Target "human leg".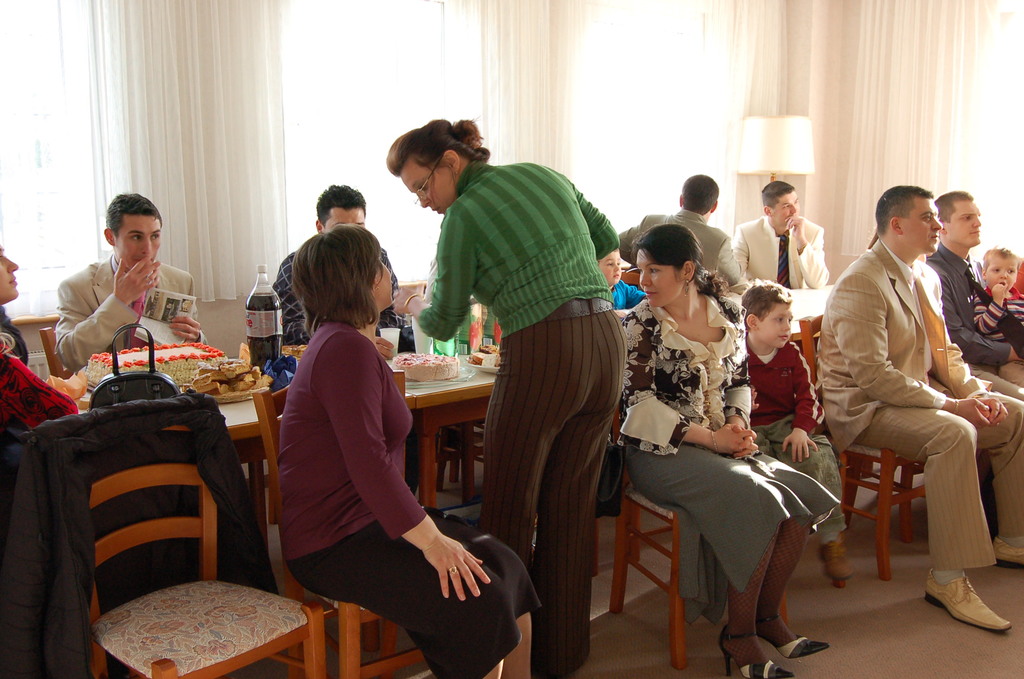
Target region: box=[477, 323, 588, 573].
